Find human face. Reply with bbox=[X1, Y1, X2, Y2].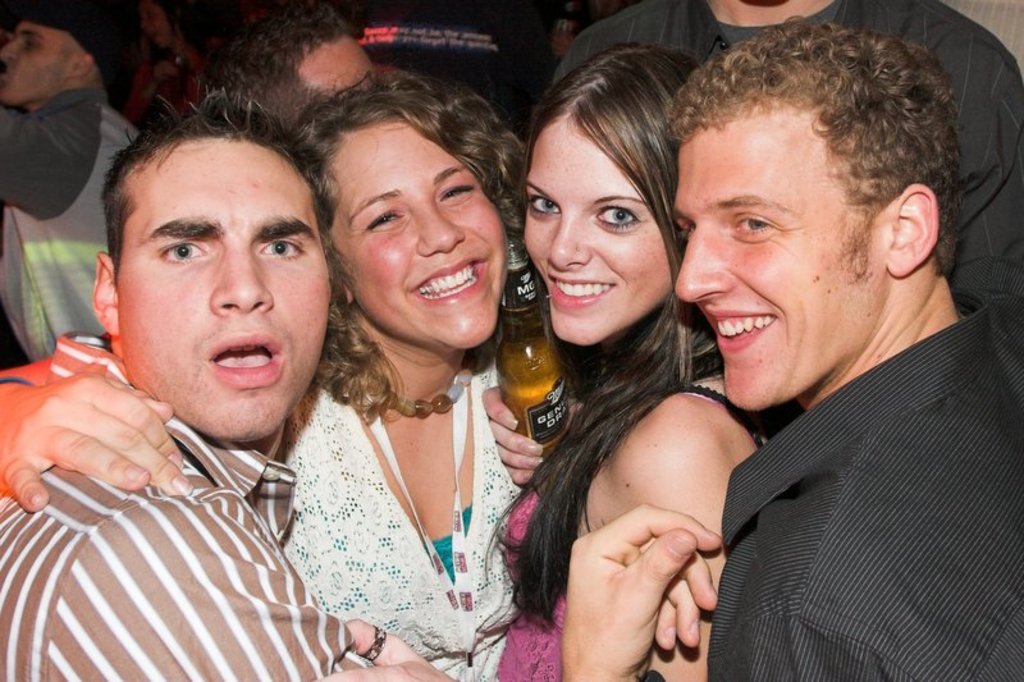
bbox=[118, 128, 339, 449].
